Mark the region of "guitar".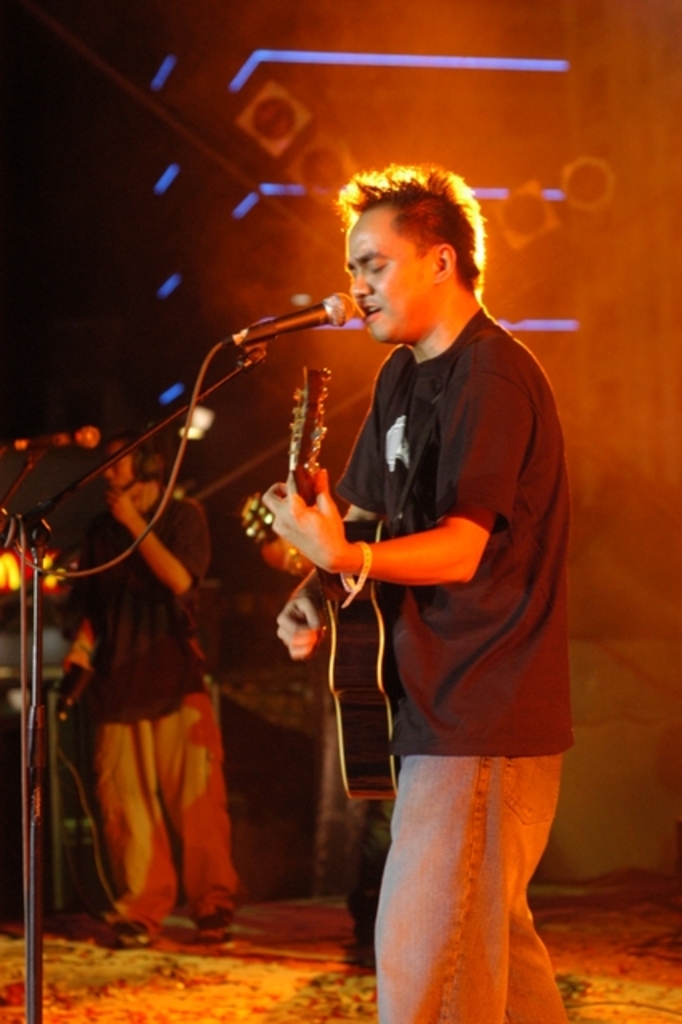
Region: <bbox>283, 358, 399, 800</bbox>.
